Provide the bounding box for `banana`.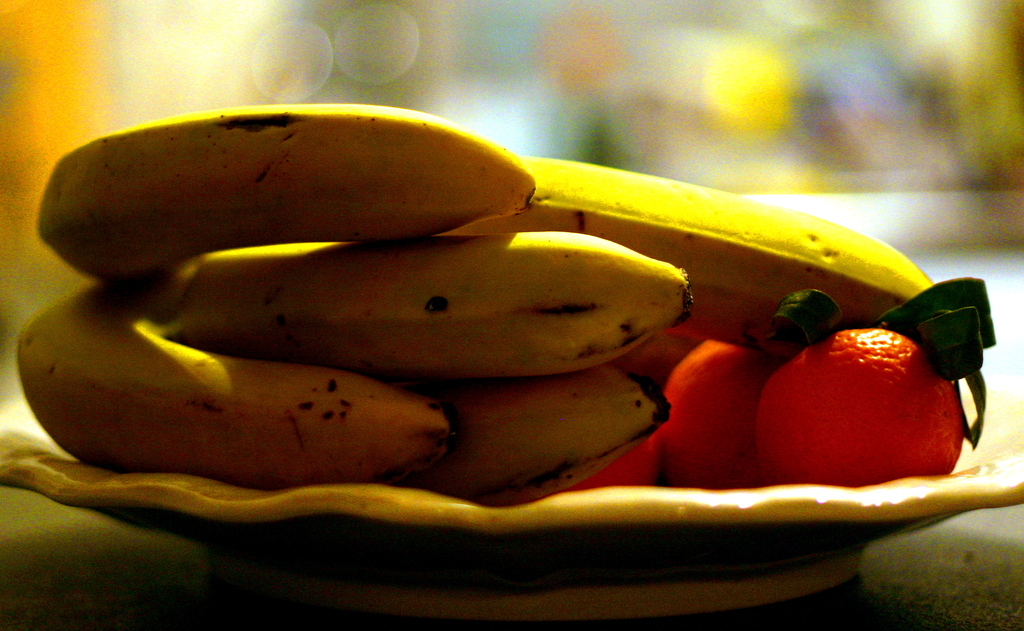
left=524, top=152, right=941, bottom=356.
